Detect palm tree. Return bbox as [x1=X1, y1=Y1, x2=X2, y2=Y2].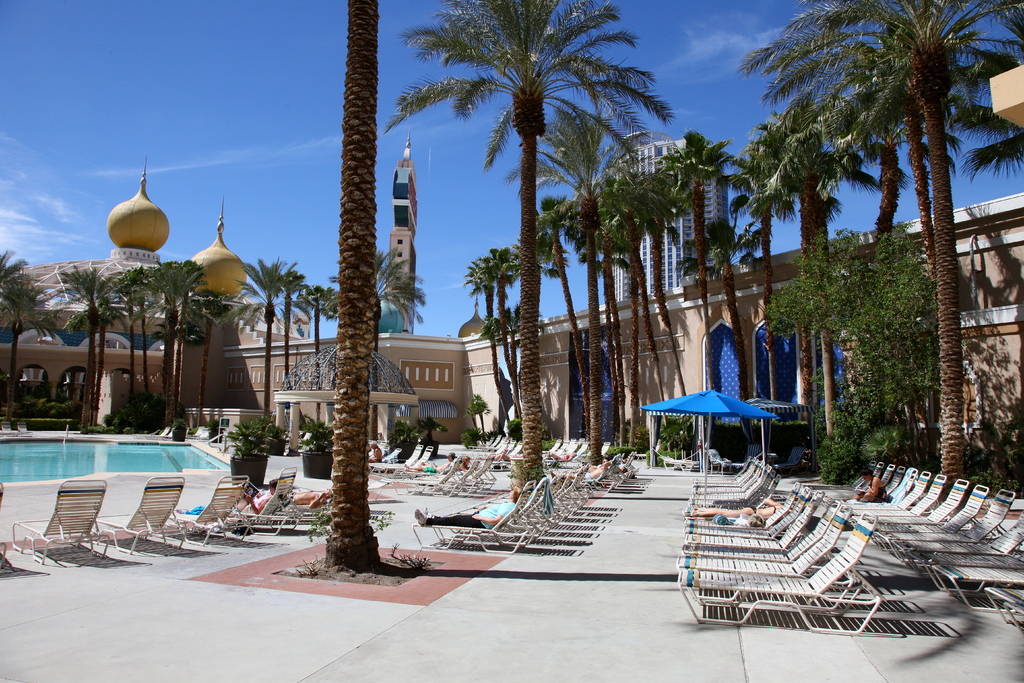
[x1=308, y1=292, x2=359, y2=435].
